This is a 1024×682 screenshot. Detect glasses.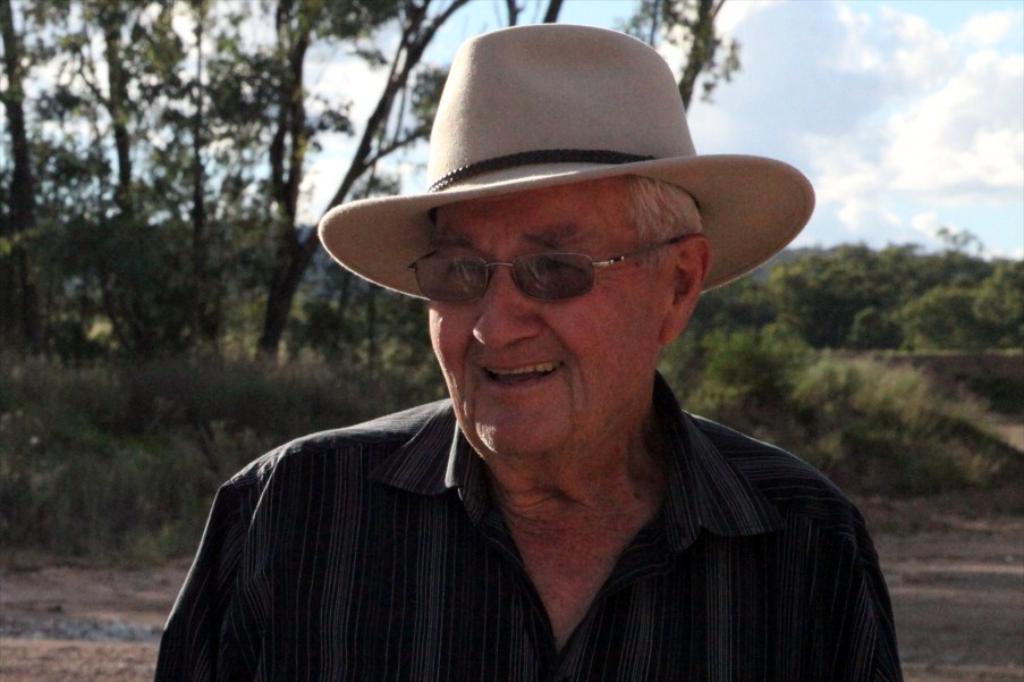
(408,230,703,318).
